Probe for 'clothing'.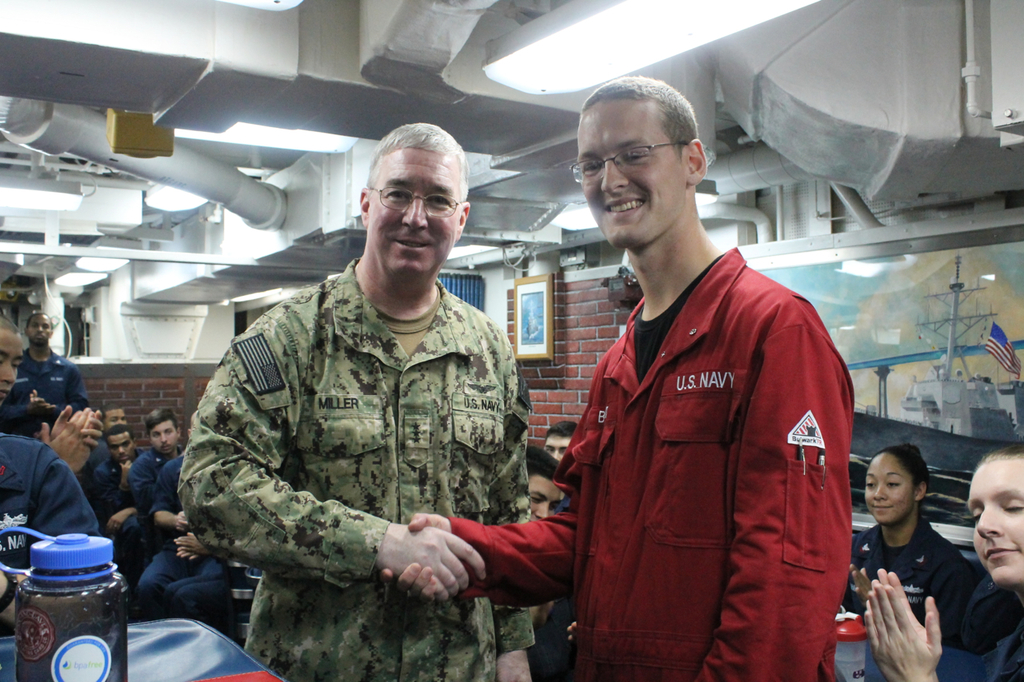
Probe result: region(67, 426, 146, 503).
